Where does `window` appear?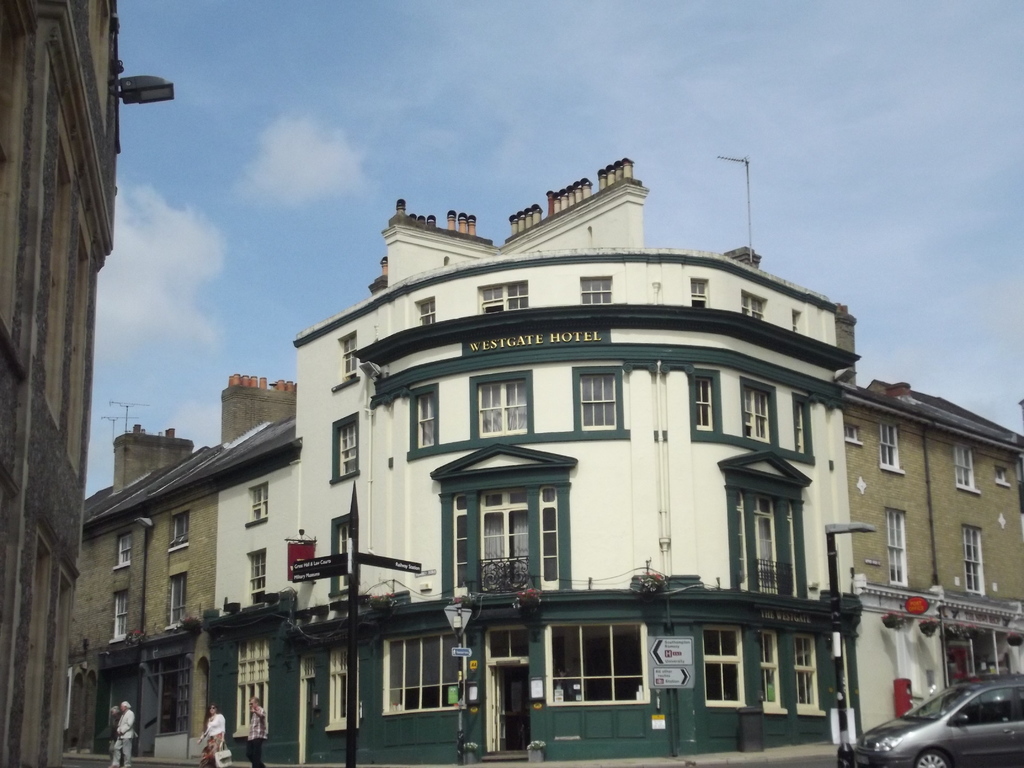
Appears at [334,331,358,388].
